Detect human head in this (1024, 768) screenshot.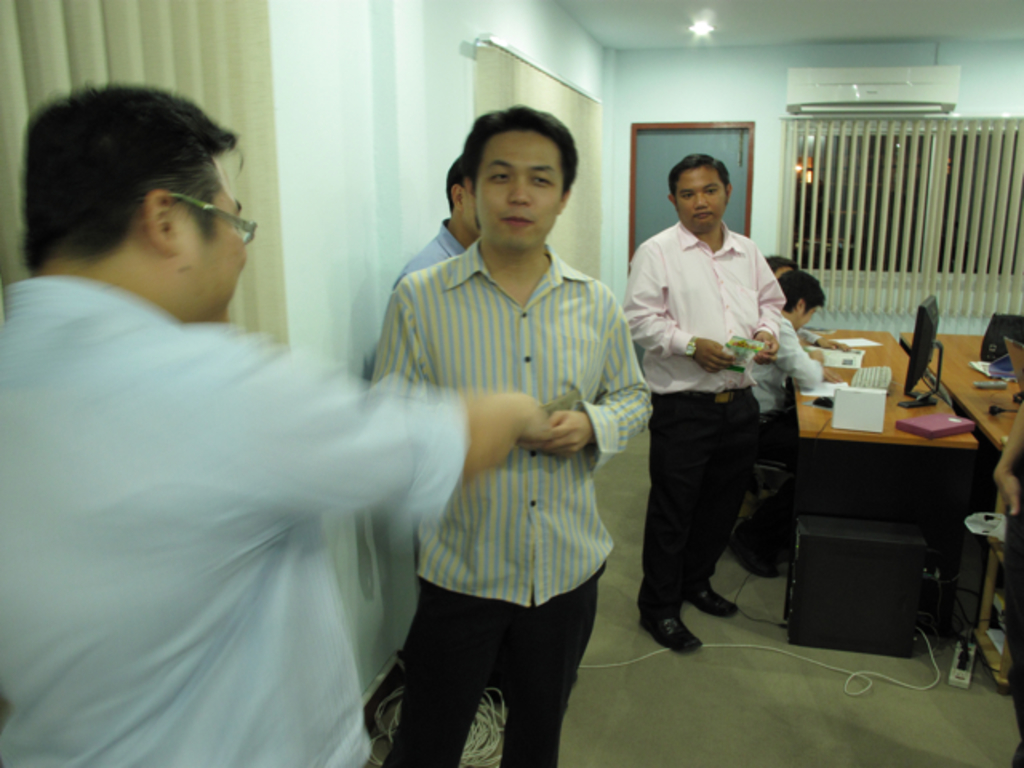
Detection: rect(443, 170, 470, 234).
